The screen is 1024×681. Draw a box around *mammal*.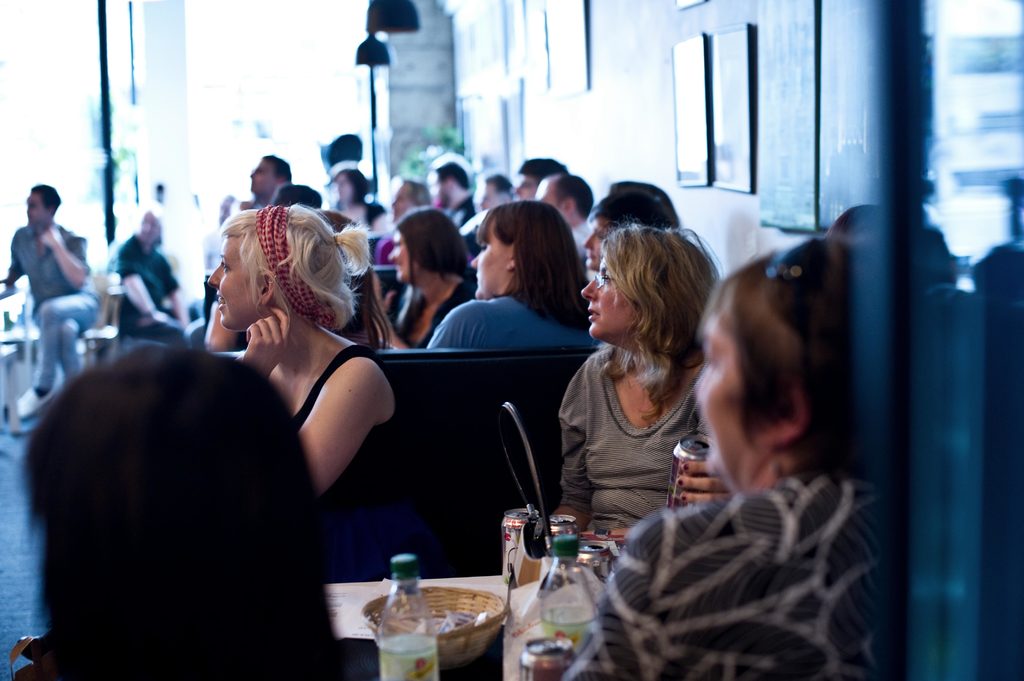
0, 180, 101, 417.
